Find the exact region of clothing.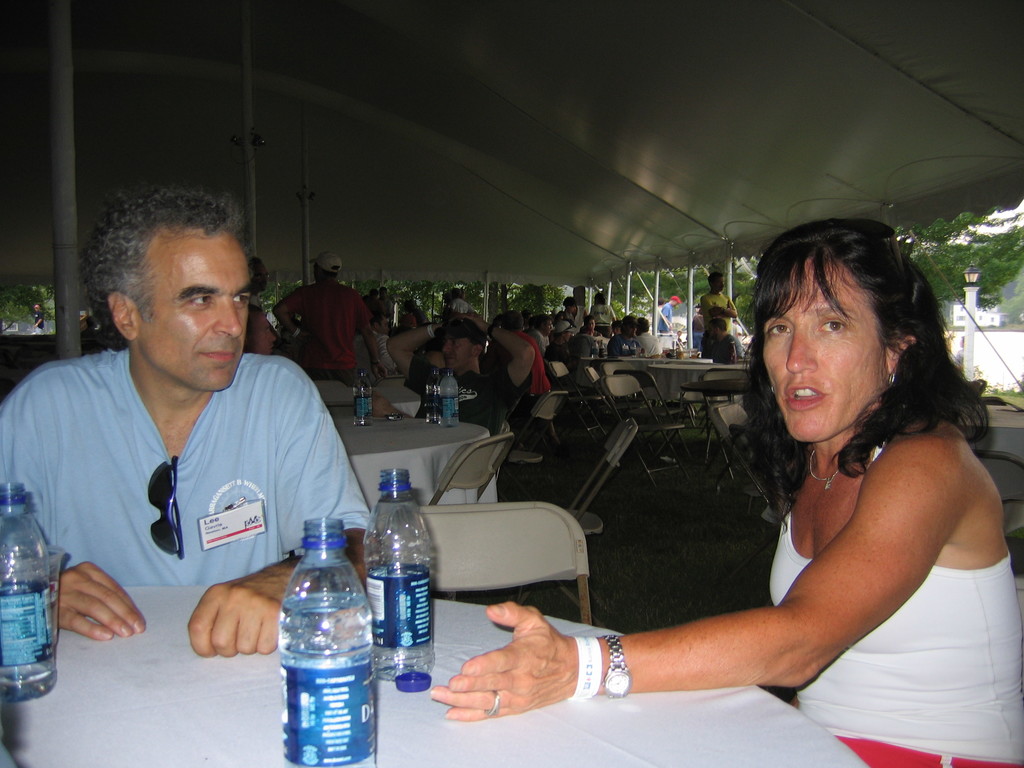
Exact region: [x1=762, y1=503, x2=1023, y2=767].
